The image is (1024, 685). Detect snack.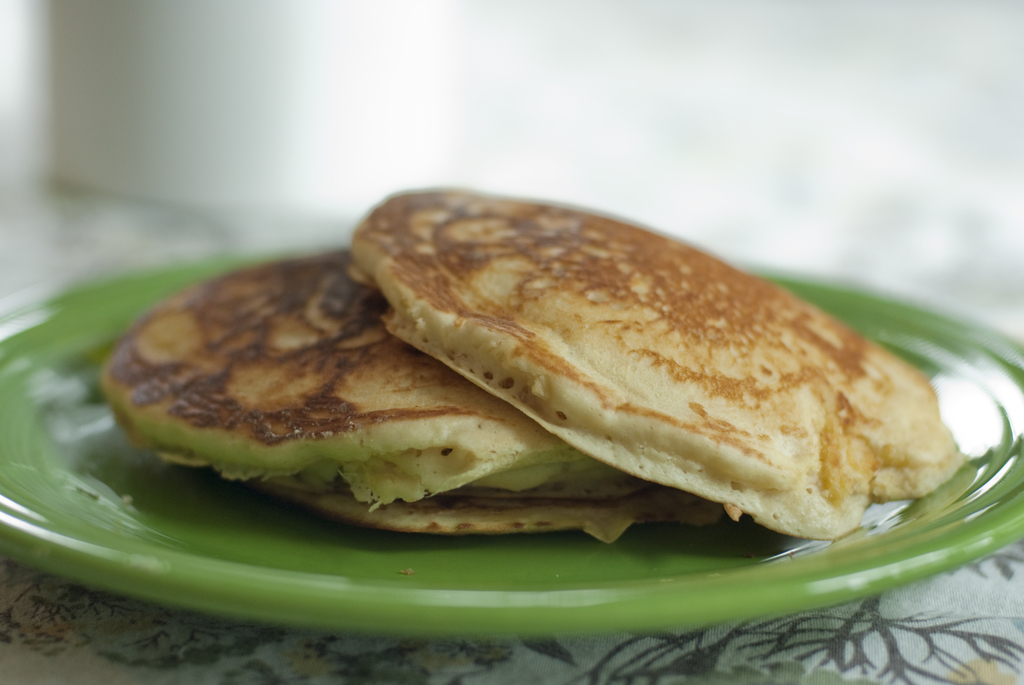
Detection: pyautogui.locateOnScreen(349, 184, 974, 542).
